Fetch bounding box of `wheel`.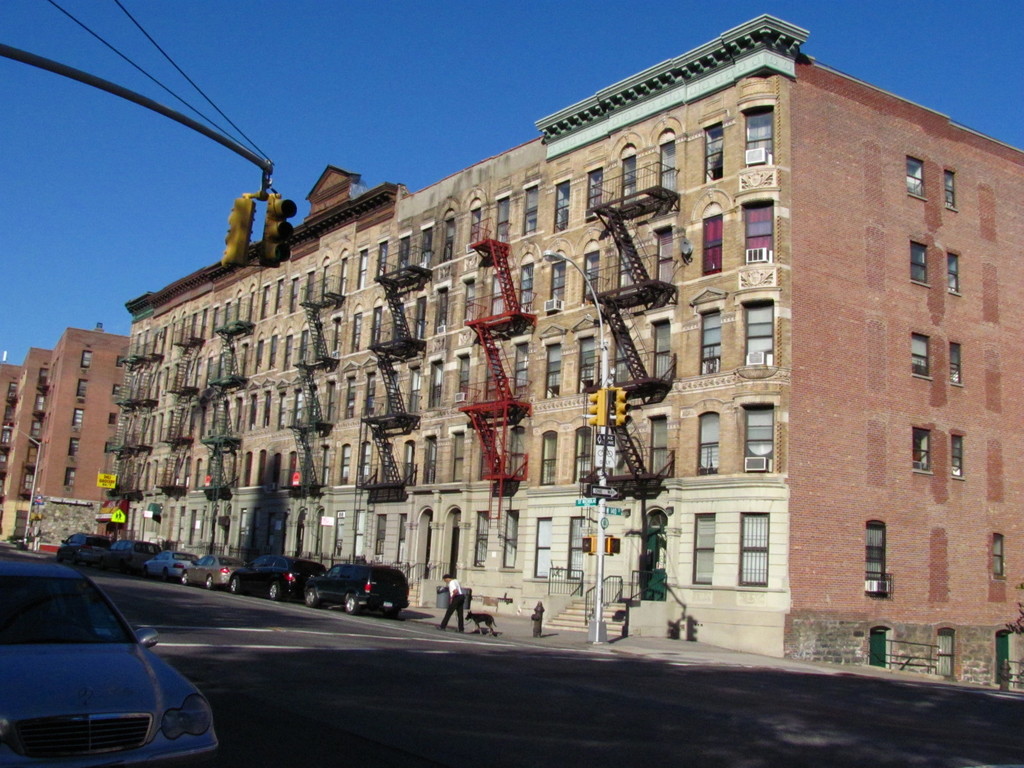
Bbox: detection(382, 607, 398, 618).
